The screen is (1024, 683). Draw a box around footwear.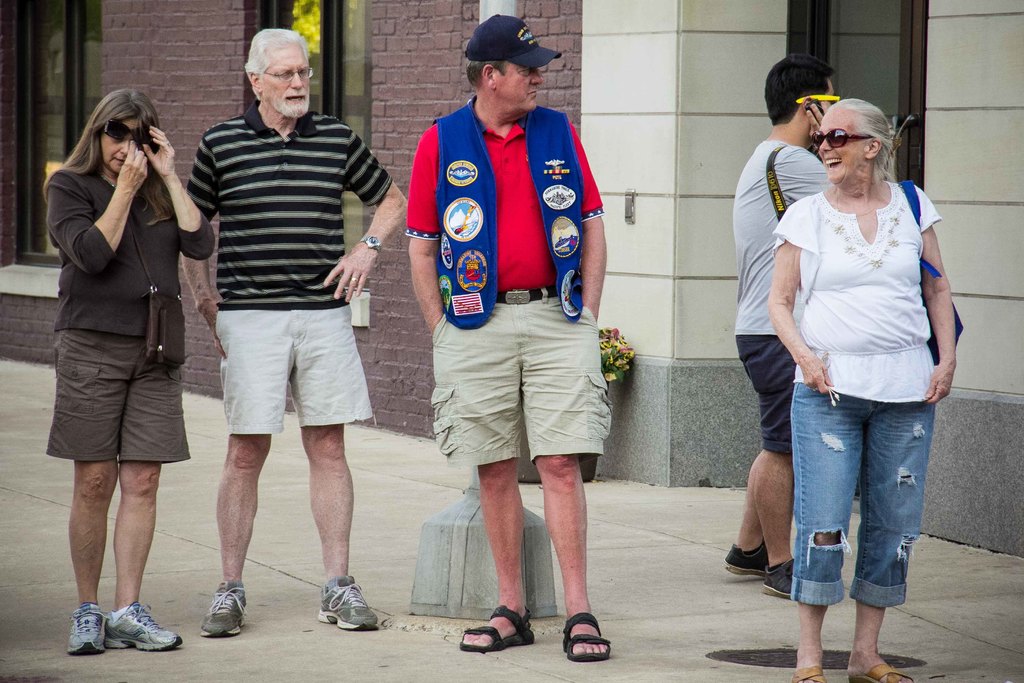
bbox=[99, 600, 184, 652].
